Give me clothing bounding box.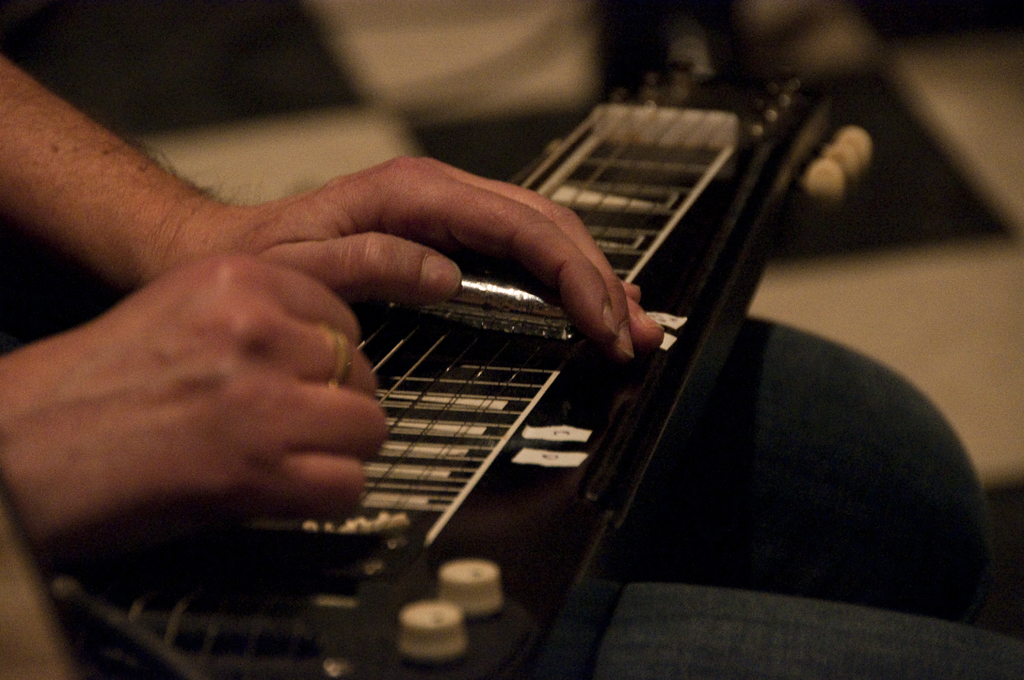
594/313/991/679.
